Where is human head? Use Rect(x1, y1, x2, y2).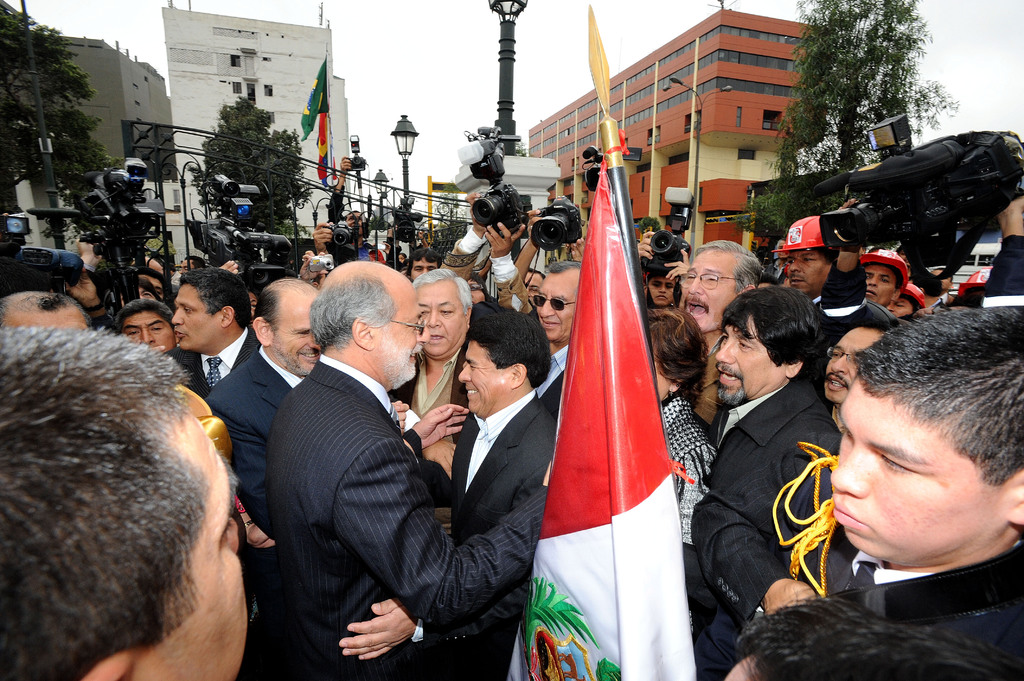
Rect(679, 239, 764, 332).
